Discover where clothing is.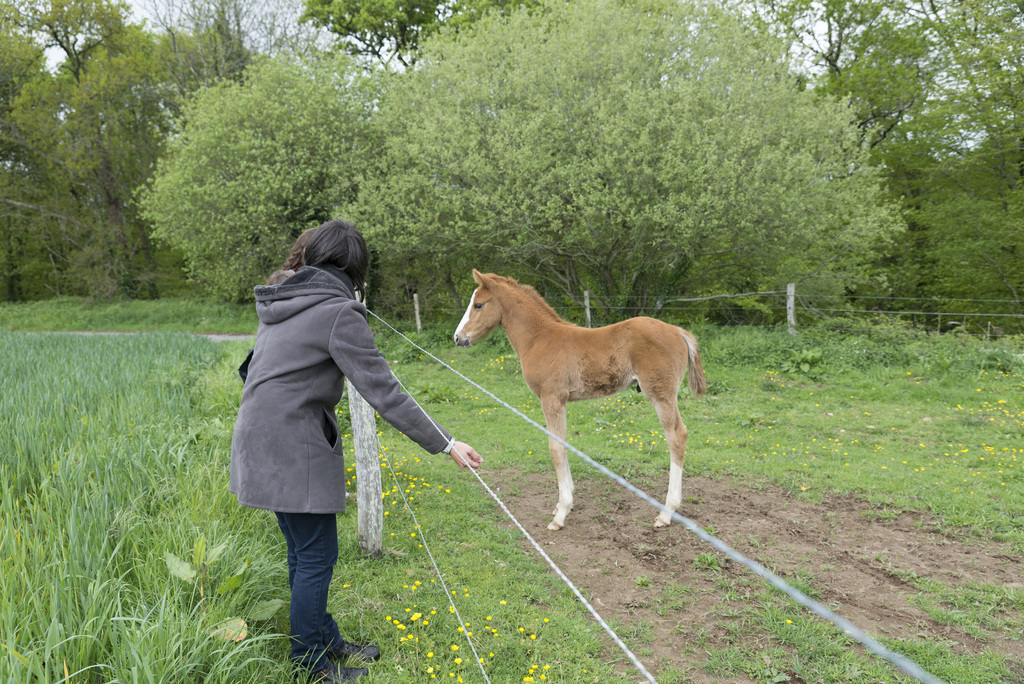
Discovered at x1=227 y1=268 x2=454 y2=668.
